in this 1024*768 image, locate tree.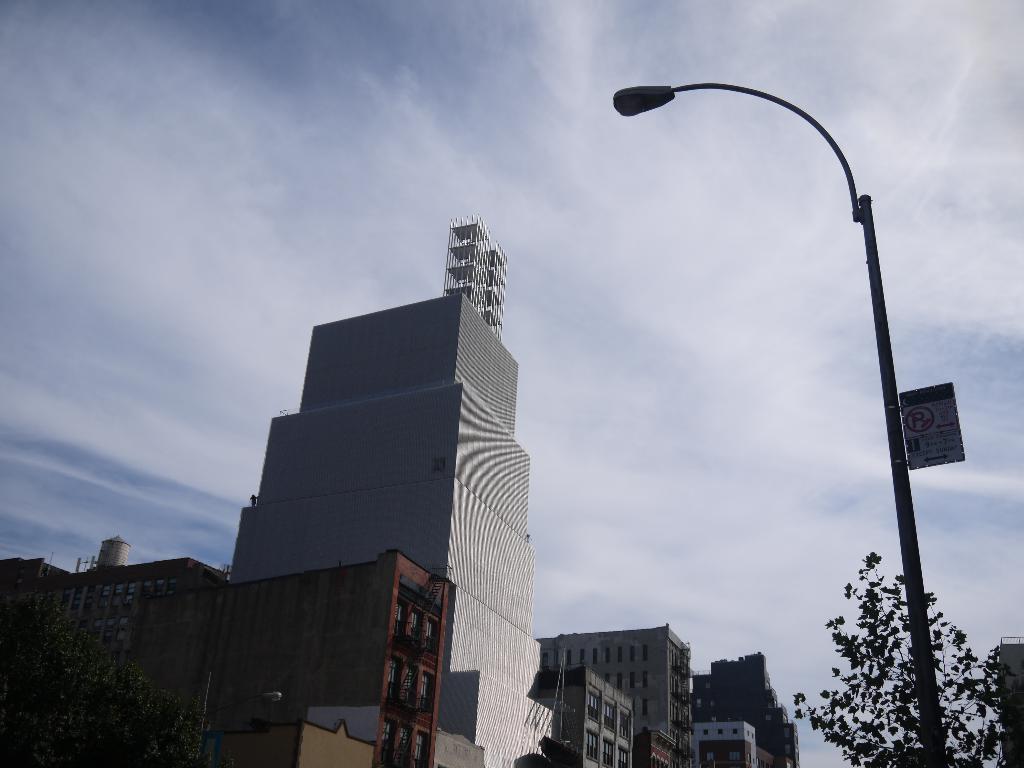
Bounding box: [790, 537, 1006, 767].
